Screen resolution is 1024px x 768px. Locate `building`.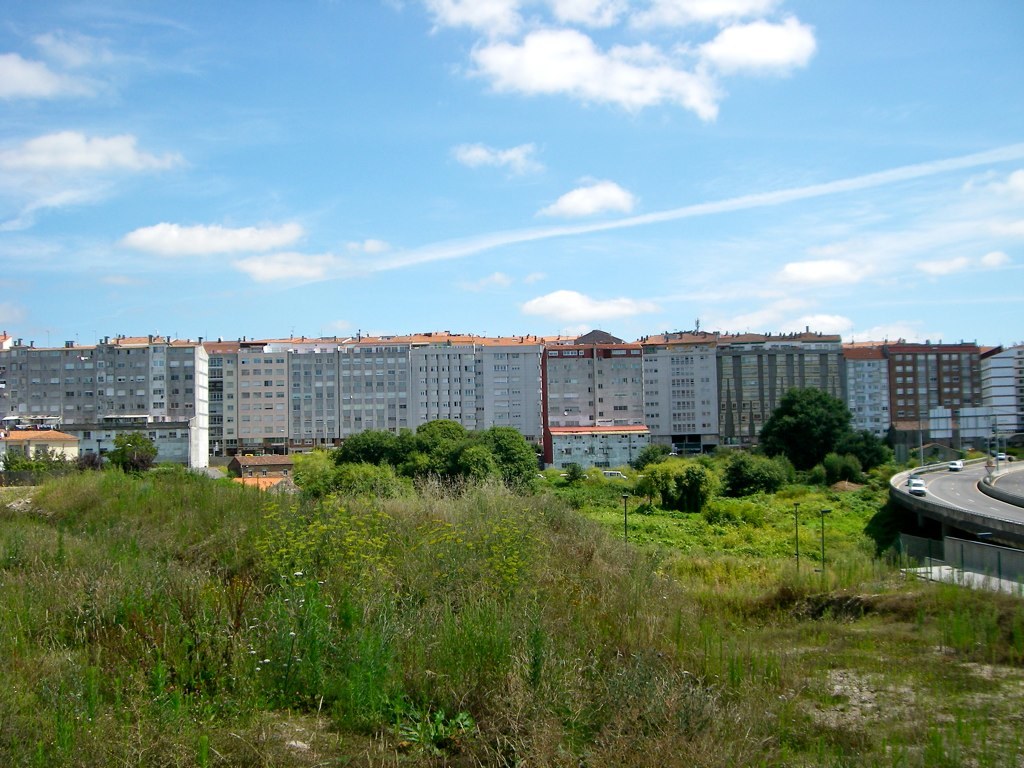
{"x1": 837, "y1": 338, "x2": 885, "y2": 443}.
